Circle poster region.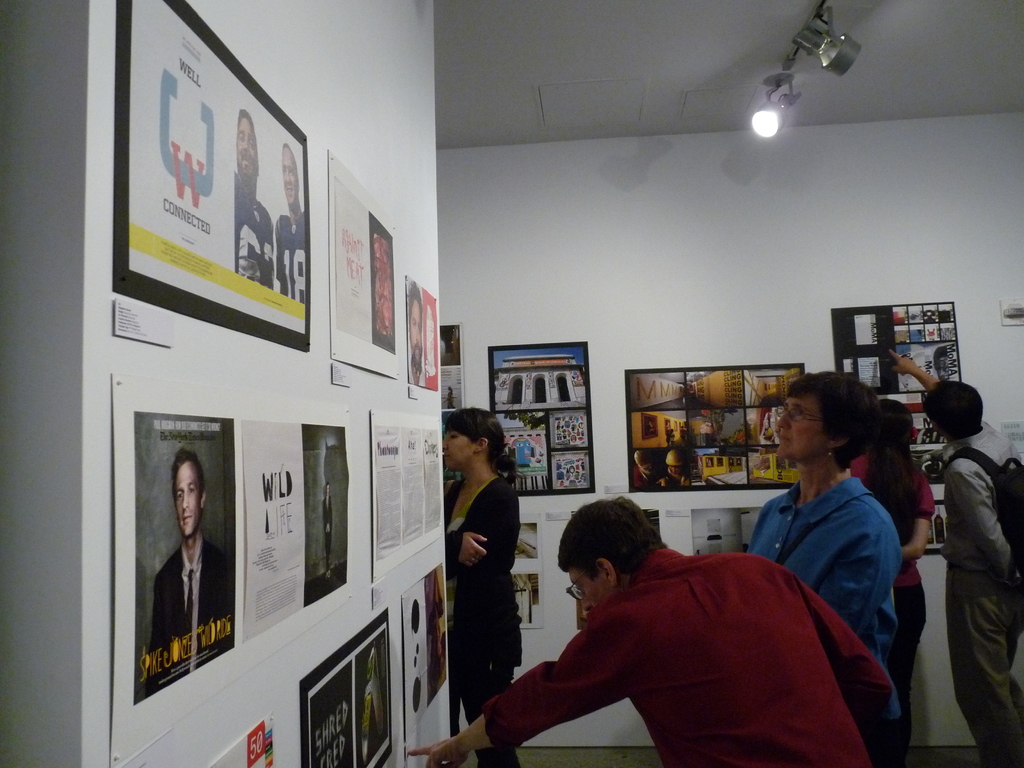
Region: l=332, t=157, r=399, b=381.
